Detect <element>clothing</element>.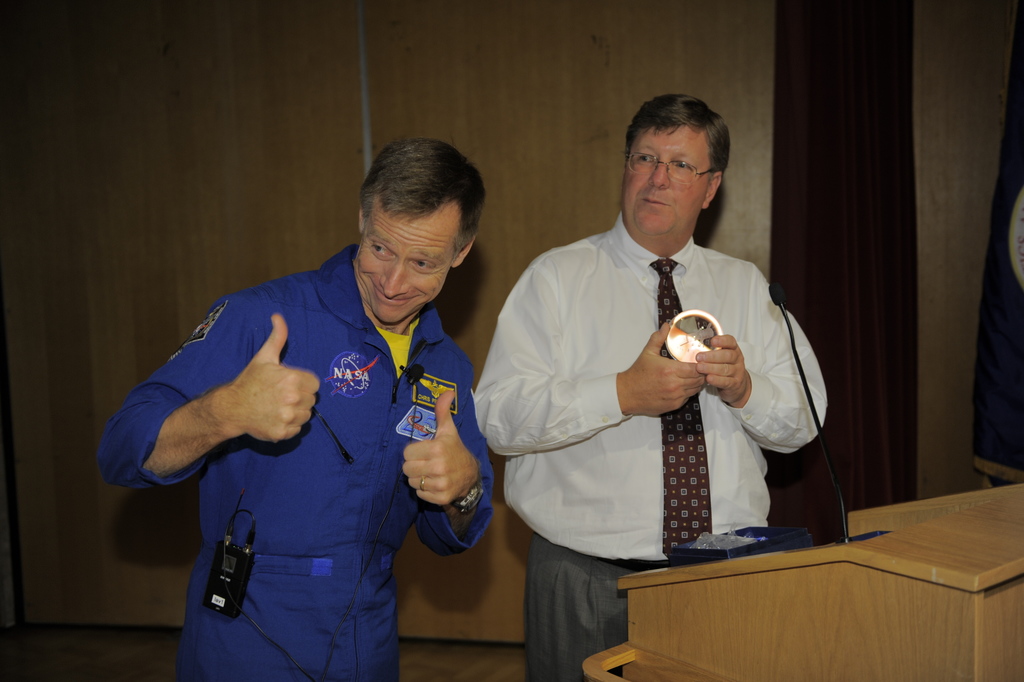
Detected at [492,194,820,607].
